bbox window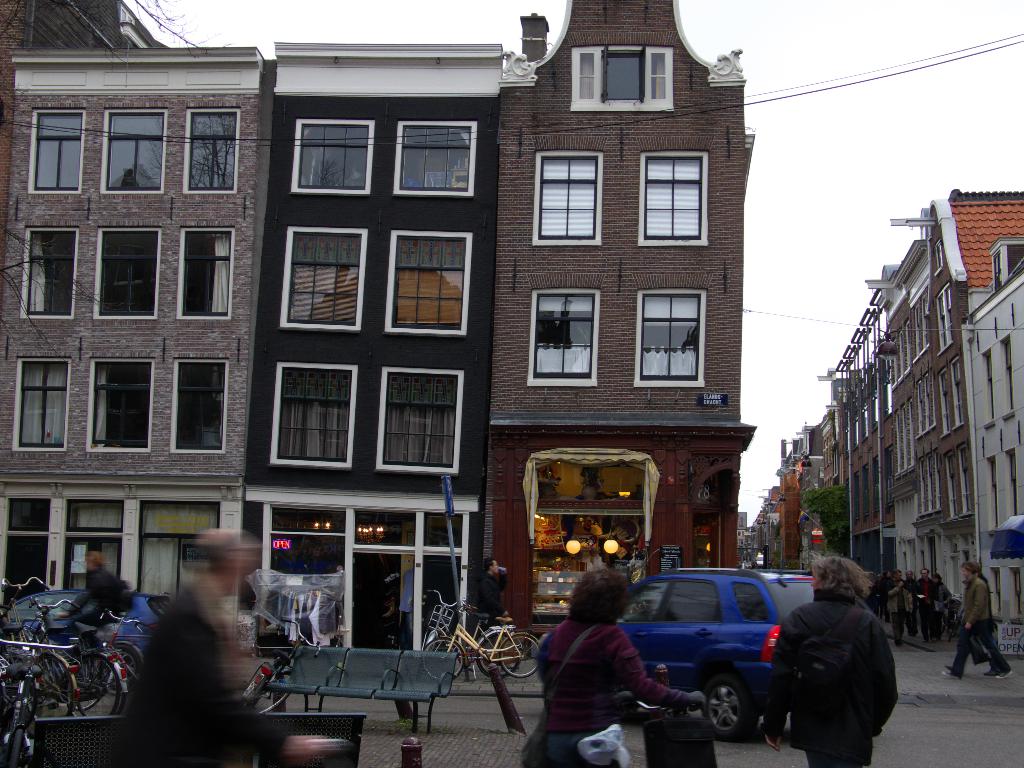
(560, 28, 685, 117)
